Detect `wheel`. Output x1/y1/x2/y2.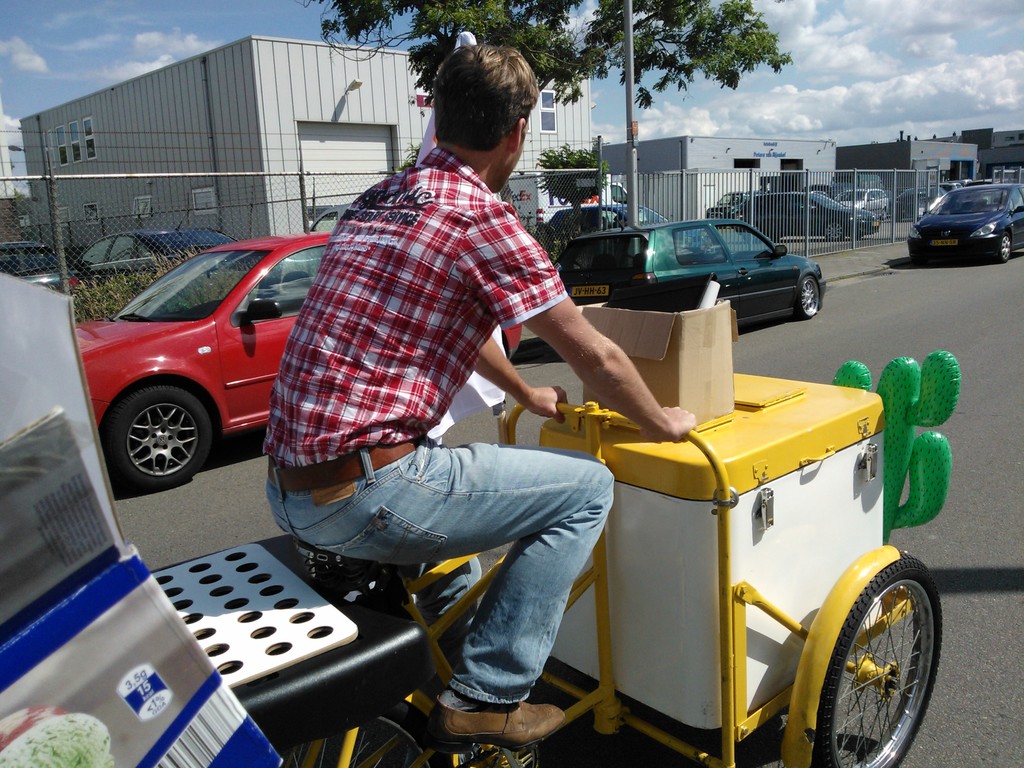
797/274/821/317.
